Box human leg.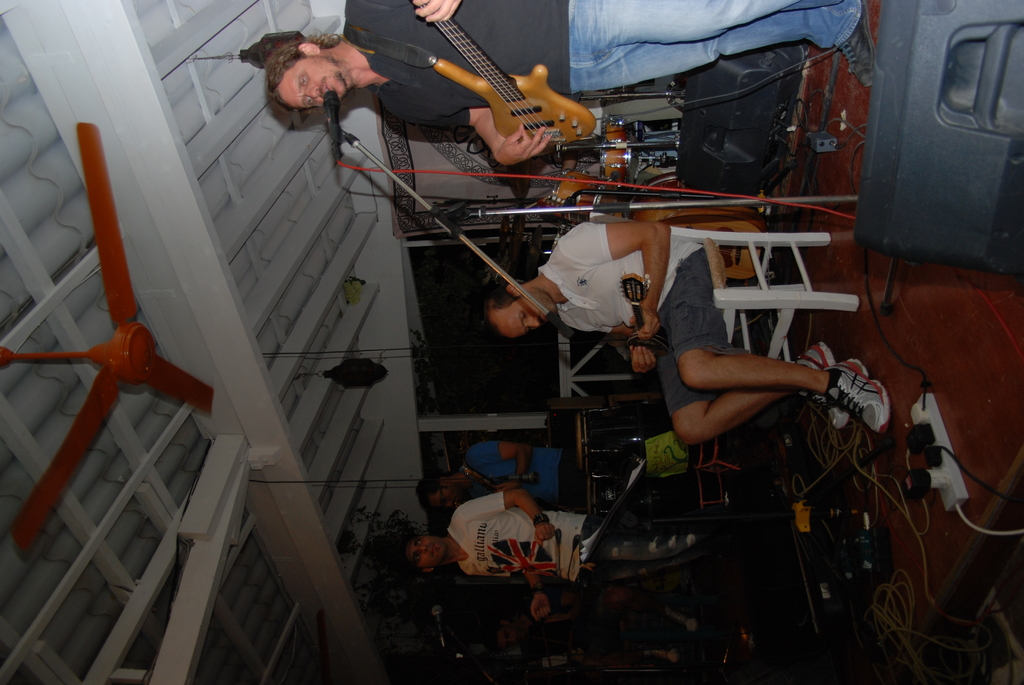
{"left": 664, "top": 242, "right": 886, "bottom": 432}.
